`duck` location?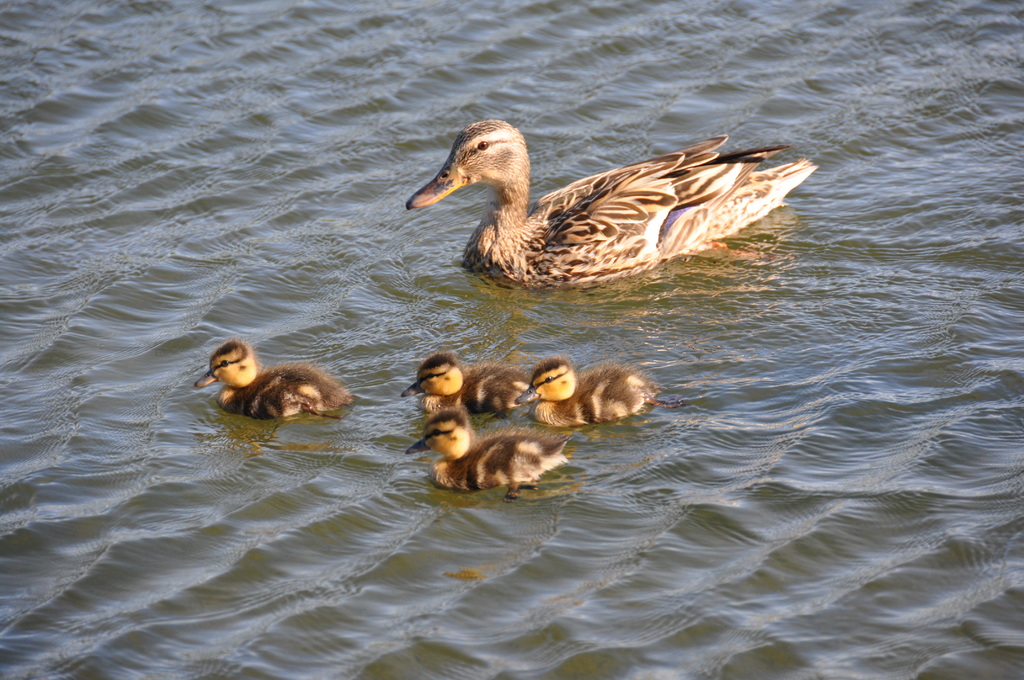
405:407:561:496
